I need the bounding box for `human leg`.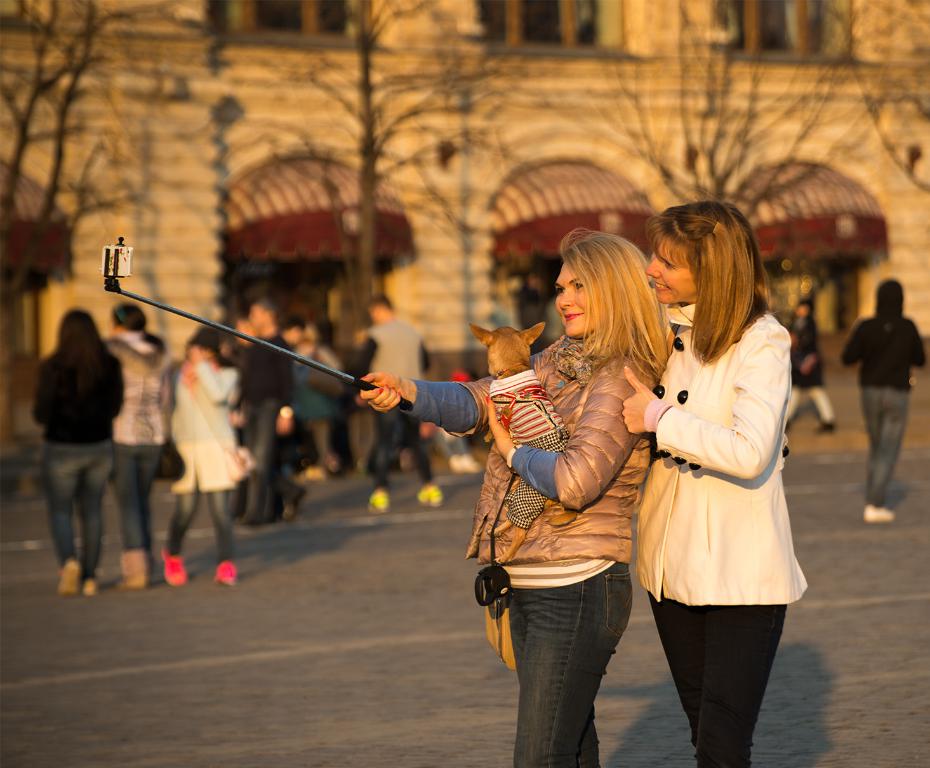
Here it is: x1=203, y1=454, x2=232, y2=583.
